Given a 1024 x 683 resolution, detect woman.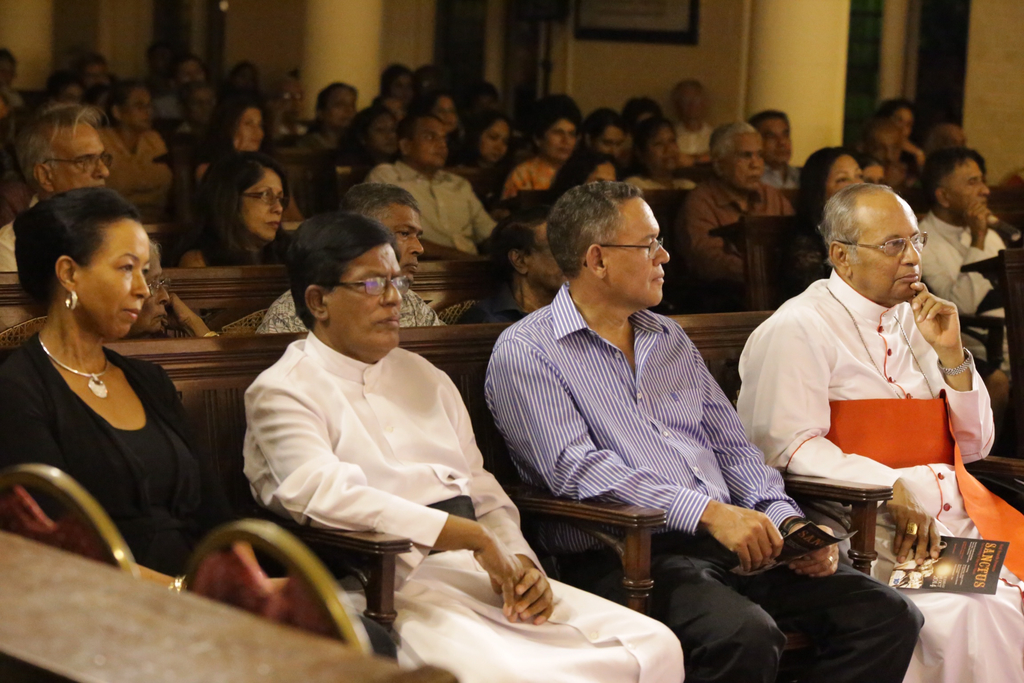
bbox(459, 111, 518, 165).
